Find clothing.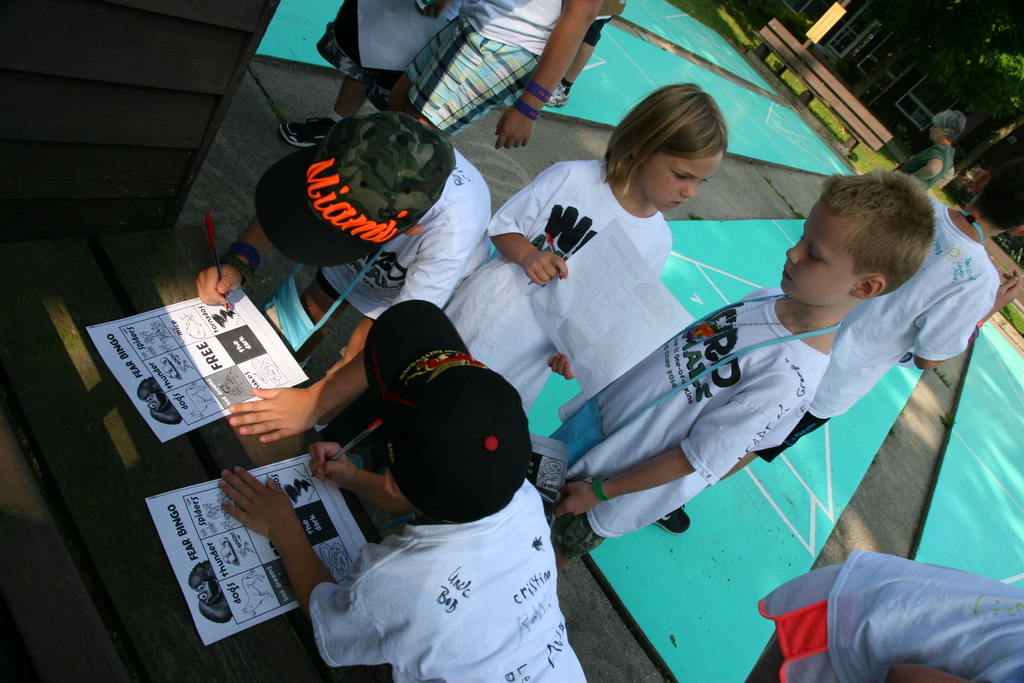
bbox(771, 193, 999, 462).
